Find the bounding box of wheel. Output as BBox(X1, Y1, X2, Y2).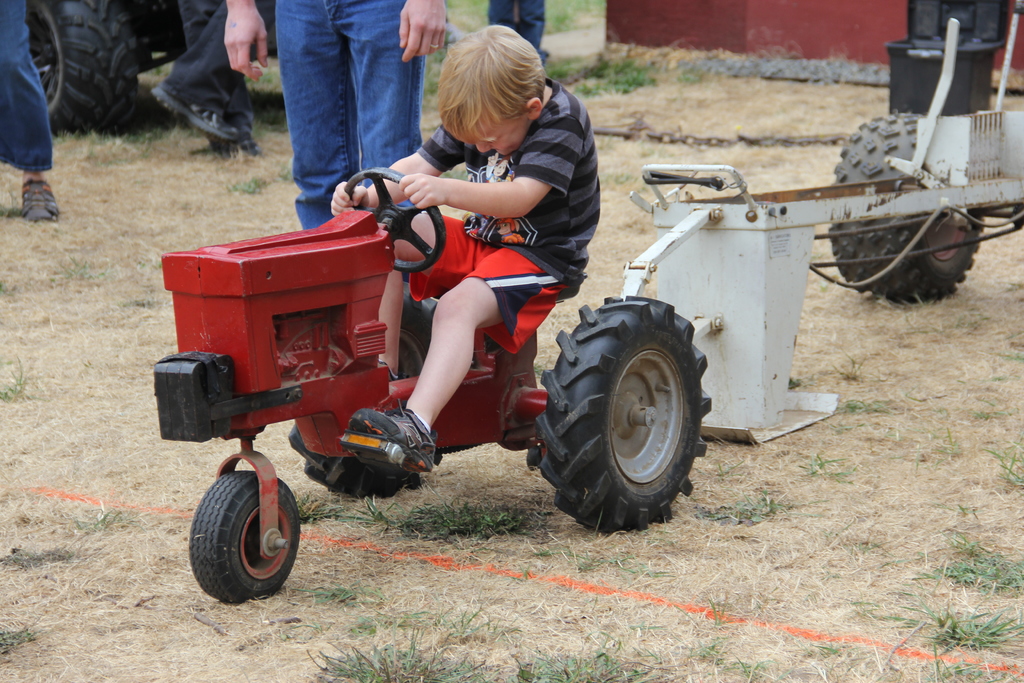
BBox(541, 290, 711, 538).
